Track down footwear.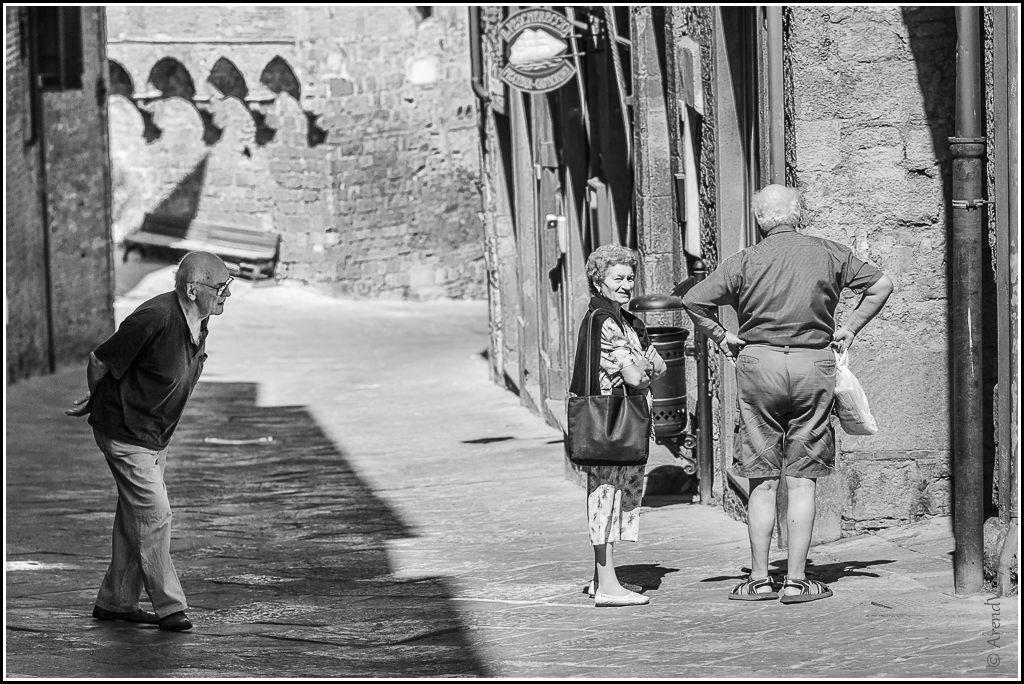
Tracked to select_region(777, 577, 837, 603).
